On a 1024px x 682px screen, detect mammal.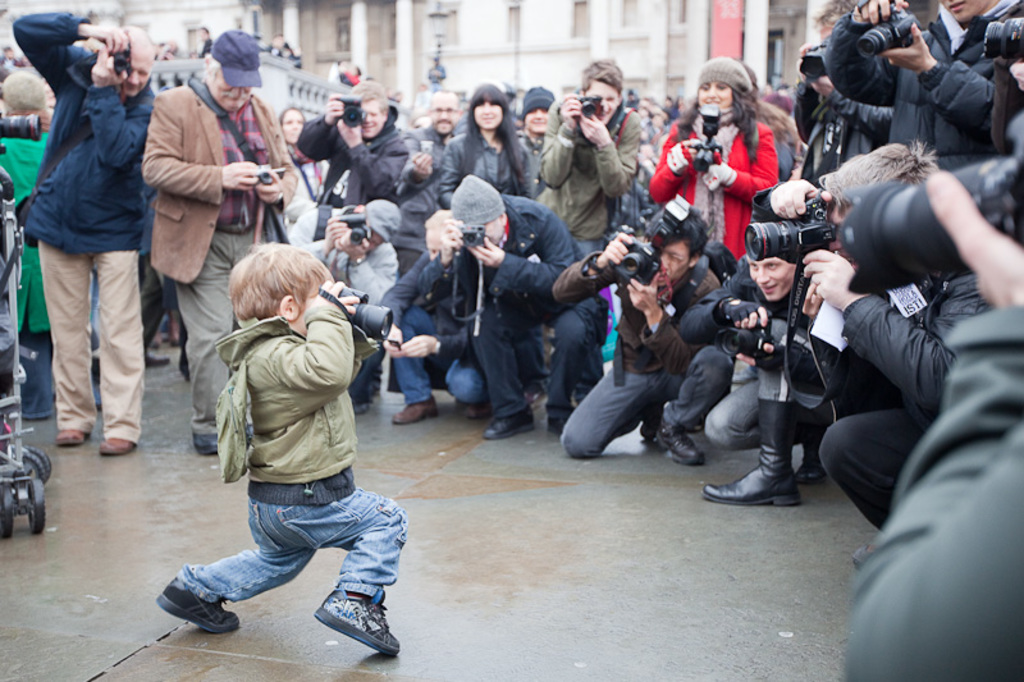
[left=518, top=79, right=562, bottom=200].
